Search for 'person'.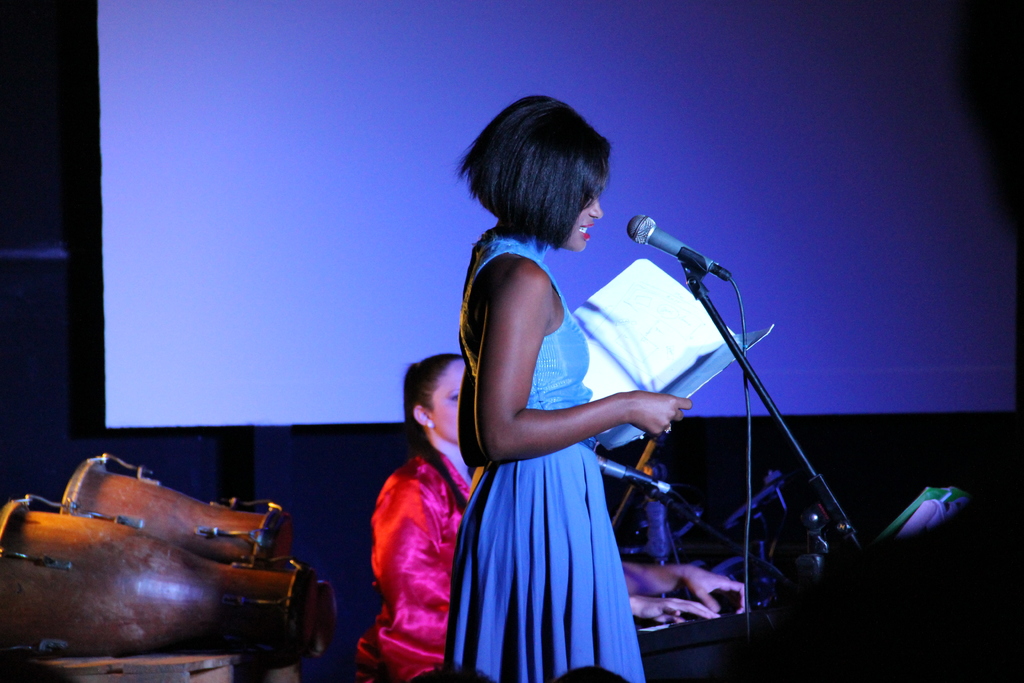
Found at {"left": 440, "top": 108, "right": 751, "bottom": 669}.
